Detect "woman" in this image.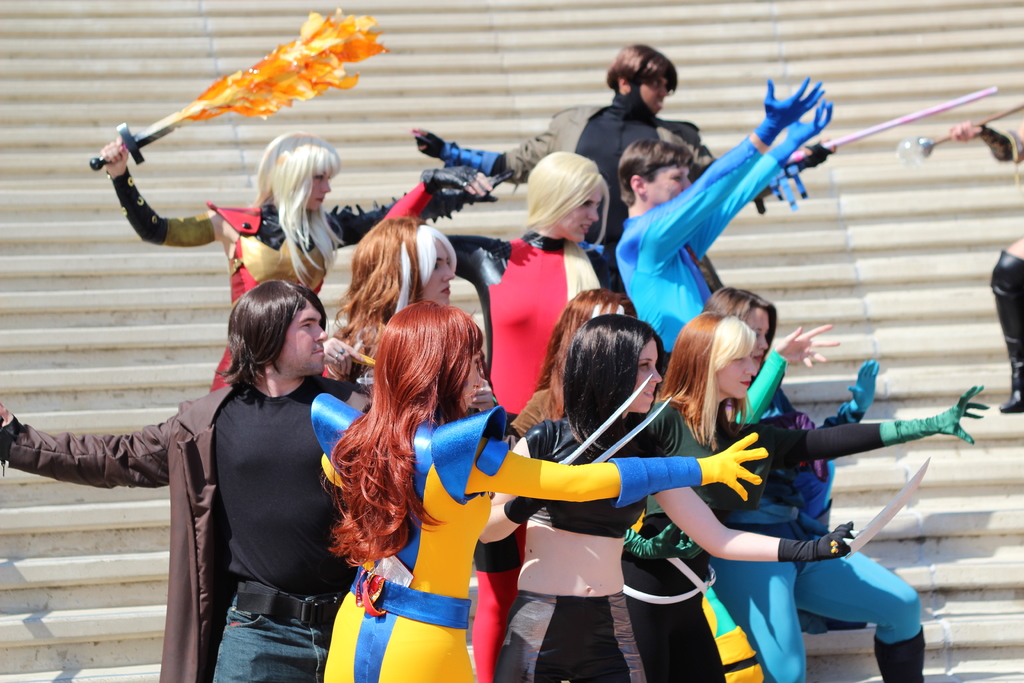
Detection: region(700, 287, 991, 682).
